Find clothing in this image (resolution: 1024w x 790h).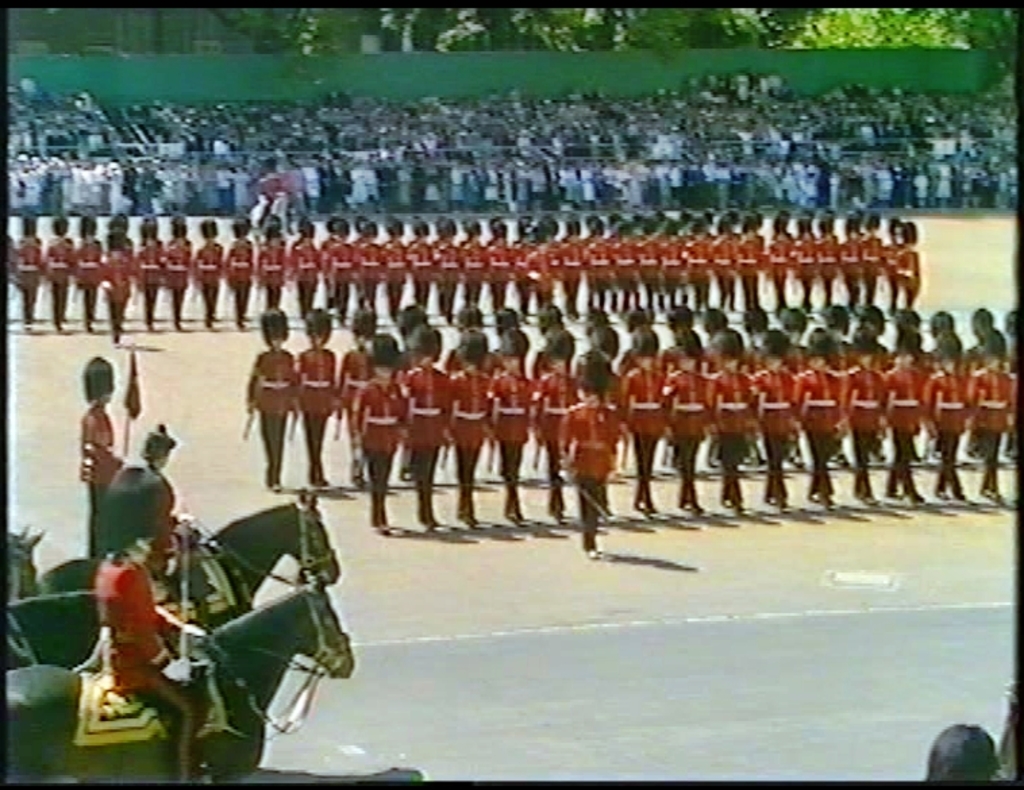
rect(657, 224, 682, 301).
